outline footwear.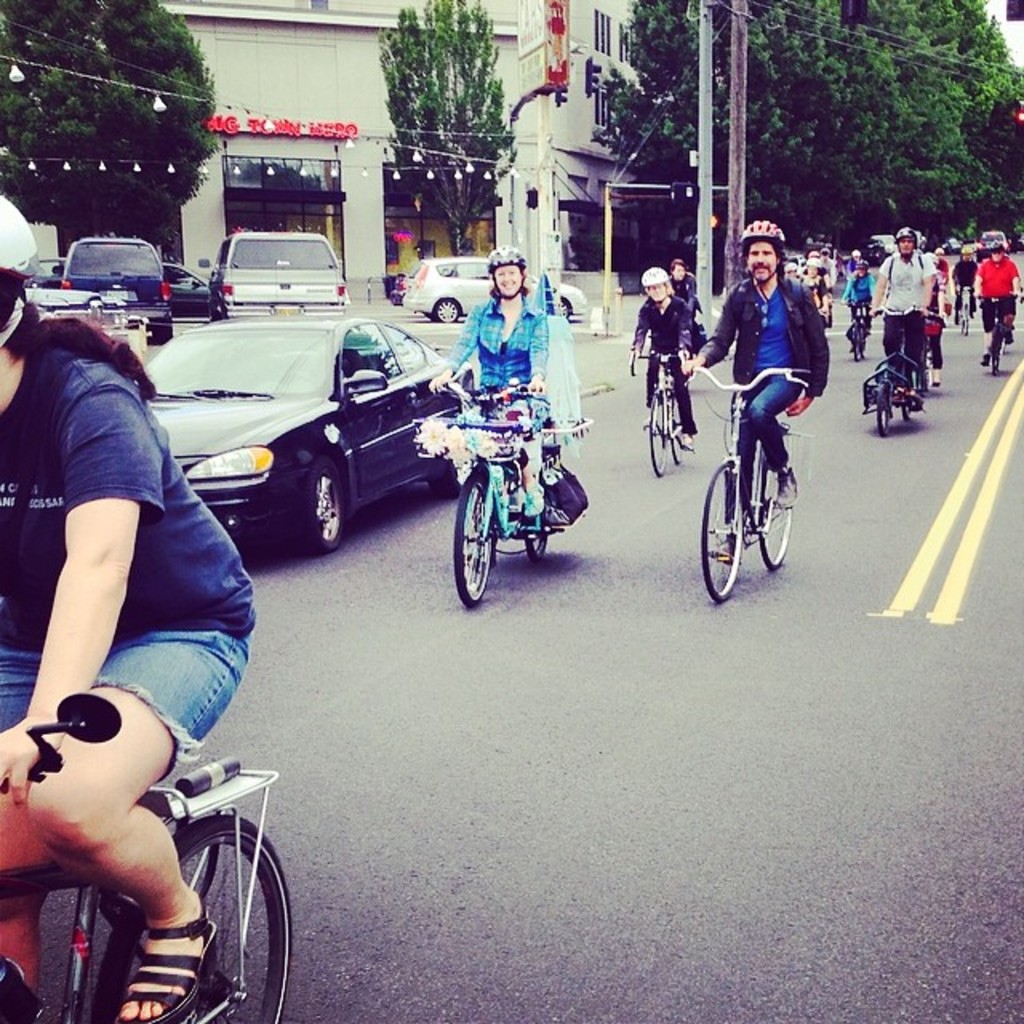
Outline: crop(706, 469, 750, 568).
